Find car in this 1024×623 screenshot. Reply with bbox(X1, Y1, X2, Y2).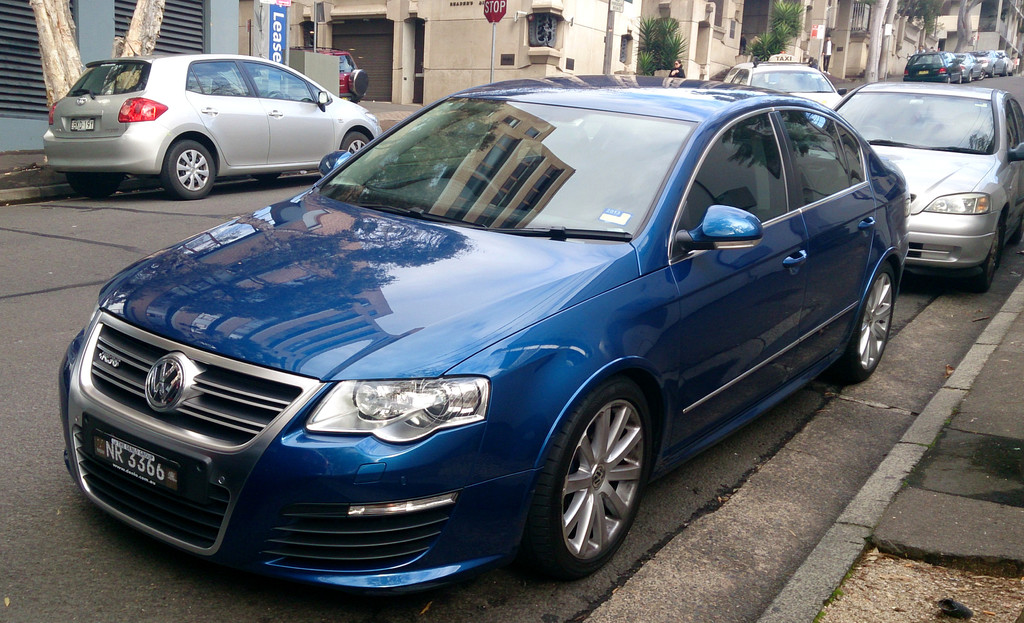
bbox(829, 77, 1023, 296).
